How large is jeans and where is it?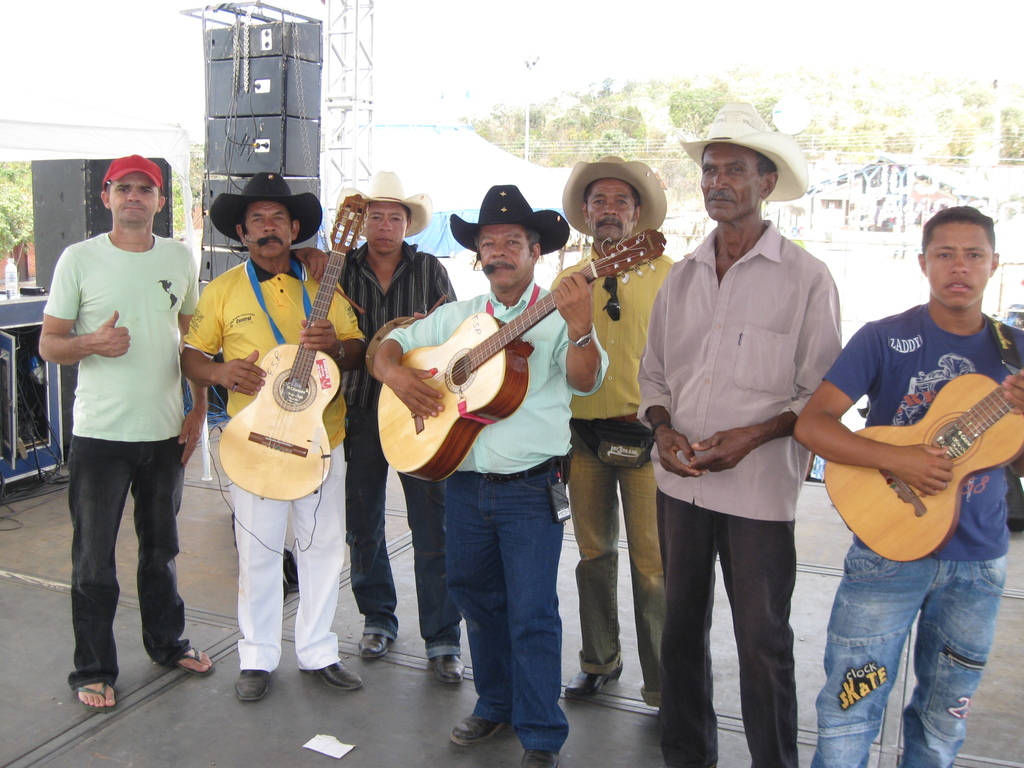
Bounding box: 349:429:458:653.
